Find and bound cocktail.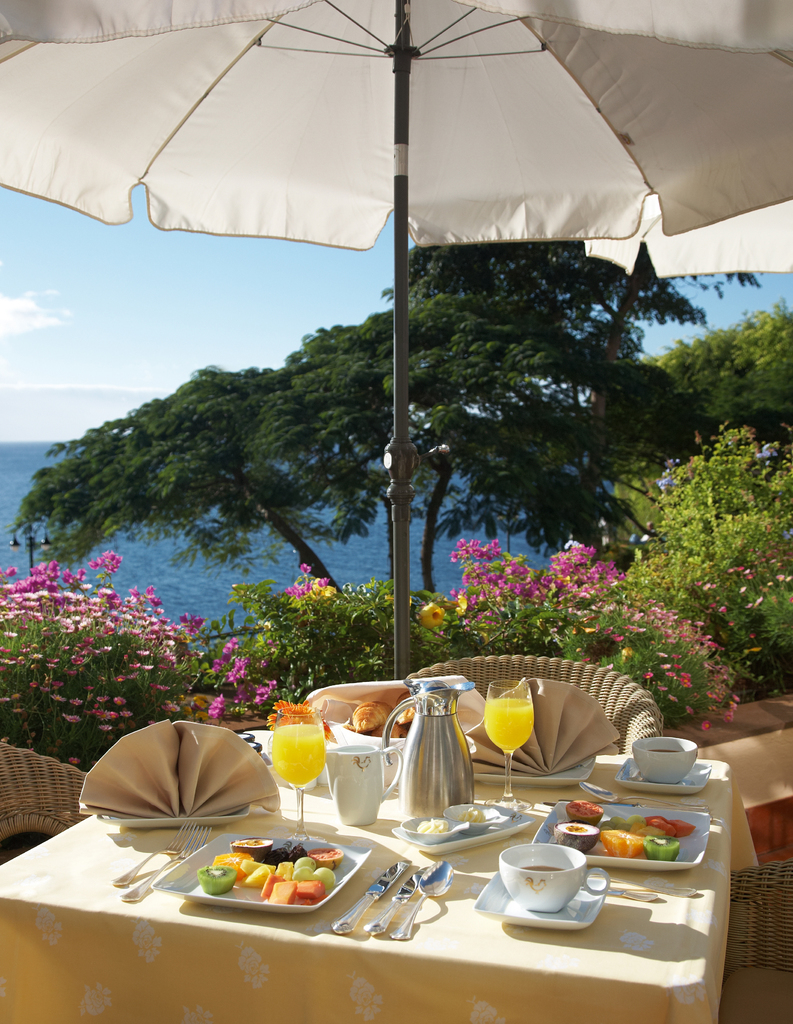
Bound: box=[268, 706, 332, 860].
